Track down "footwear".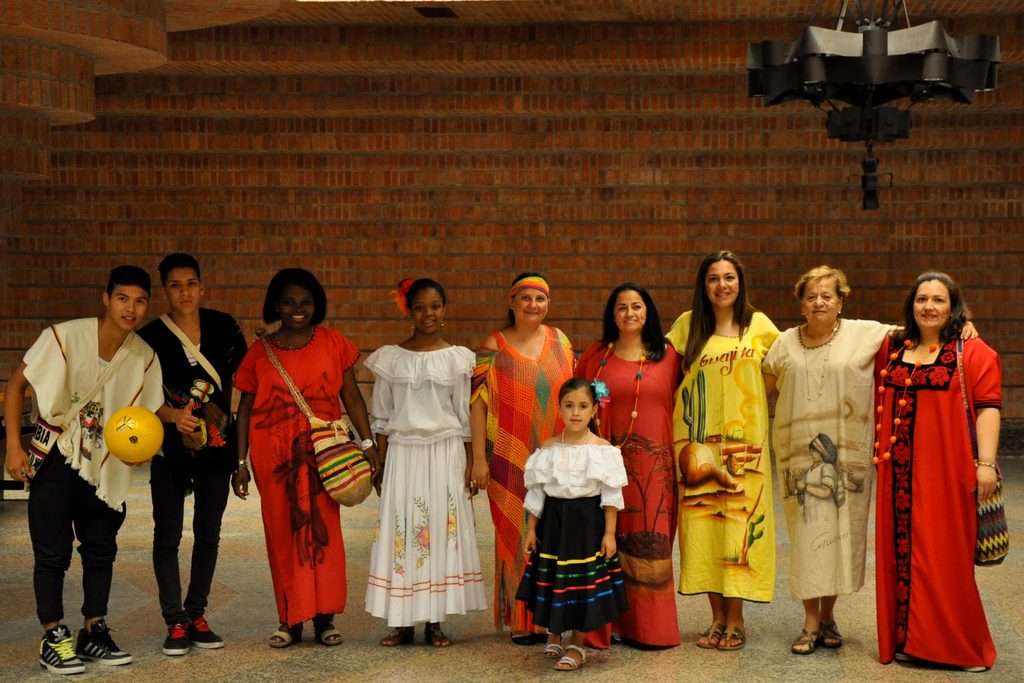
Tracked to [x1=696, y1=623, x2=727, y2=648].
